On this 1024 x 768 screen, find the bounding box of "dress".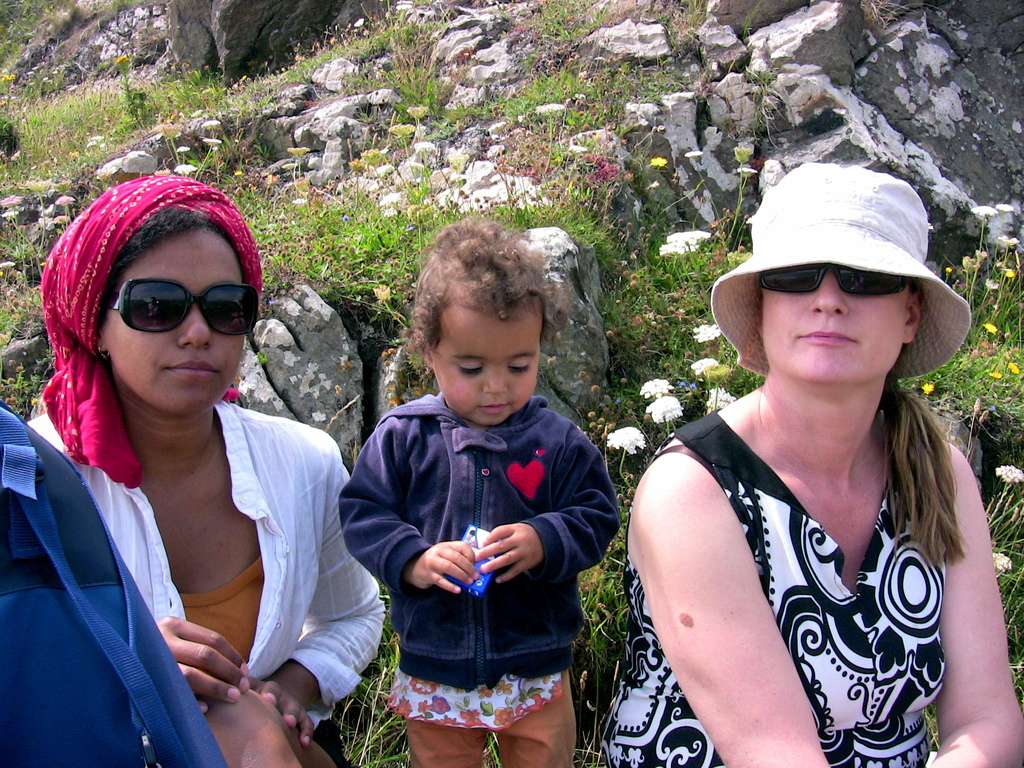
Bounding box: 603:420:957:767.
